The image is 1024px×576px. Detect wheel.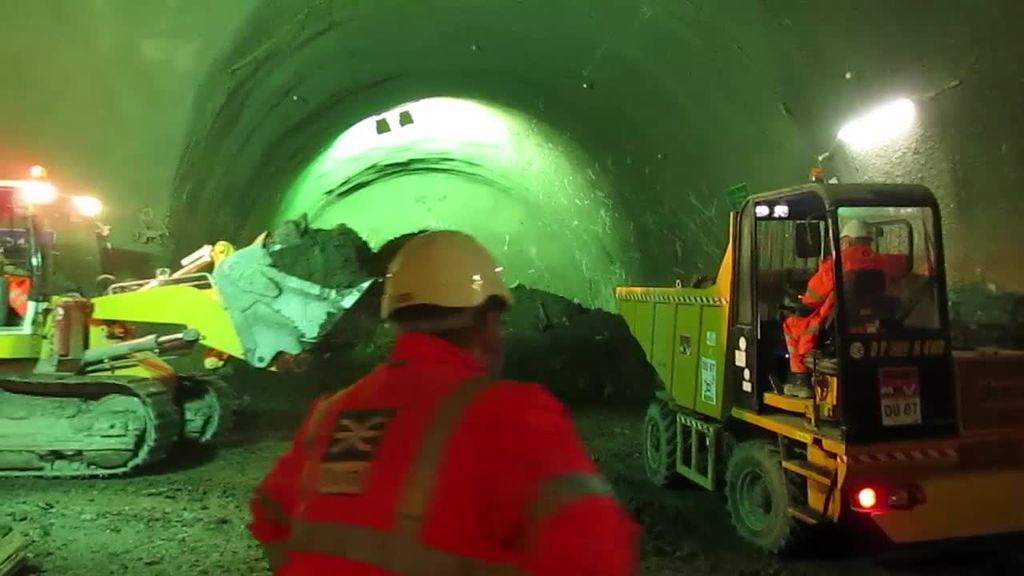
Detection: (left=734, top=445, right=808, bottom=546).
